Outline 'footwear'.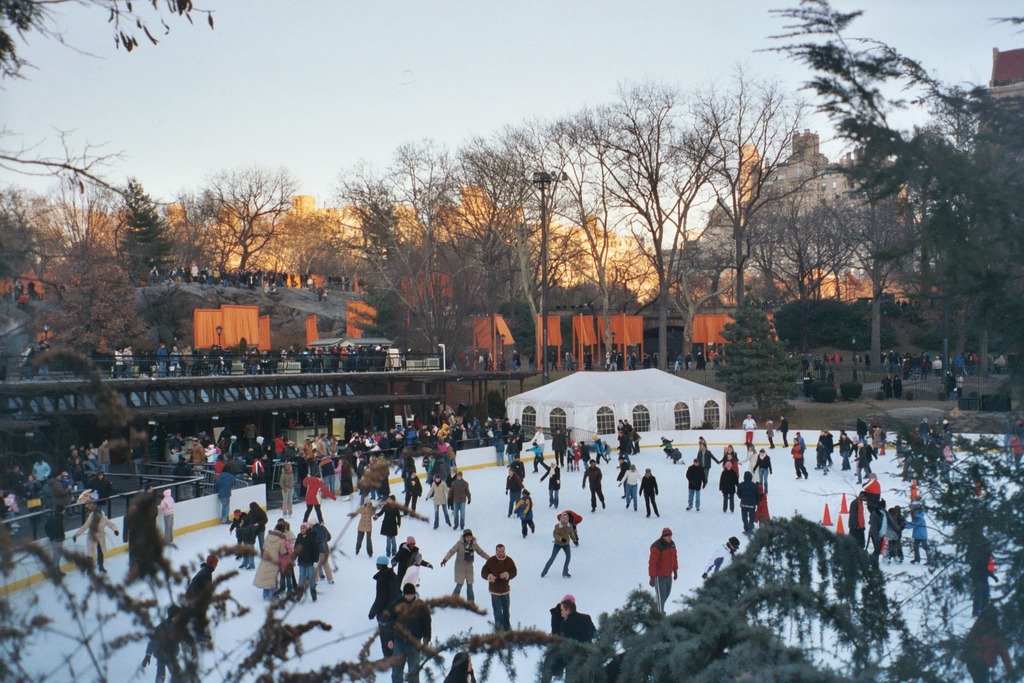
Outline: pyautogui.locateOnScreen(633, 503, 639, 510).
